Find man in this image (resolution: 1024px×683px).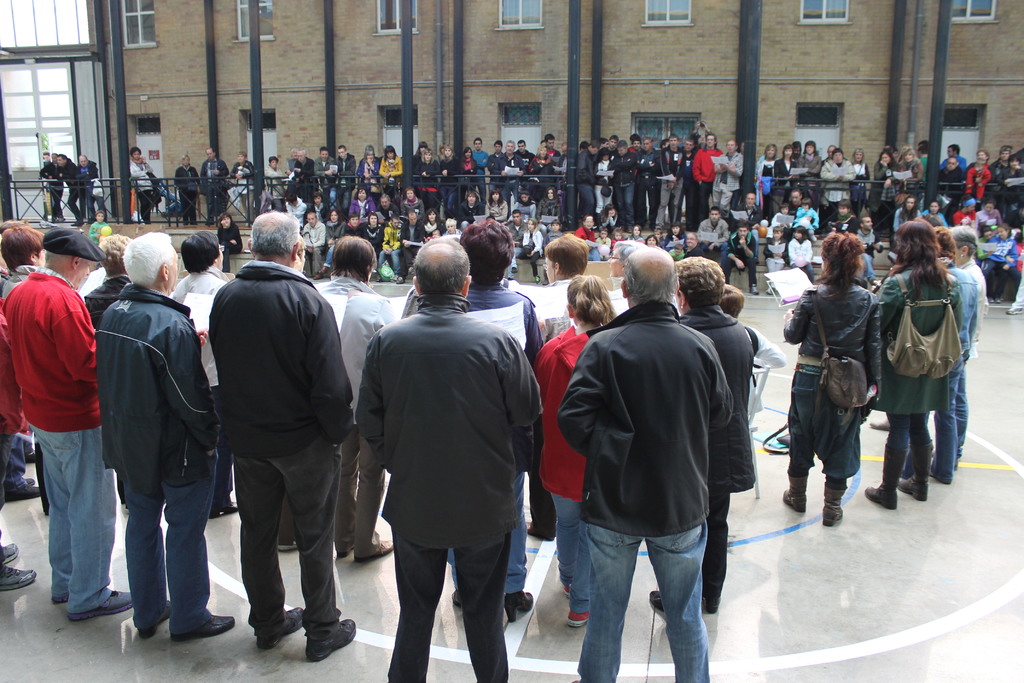
(x1=512, y1=143, x2=520, y2=194).
